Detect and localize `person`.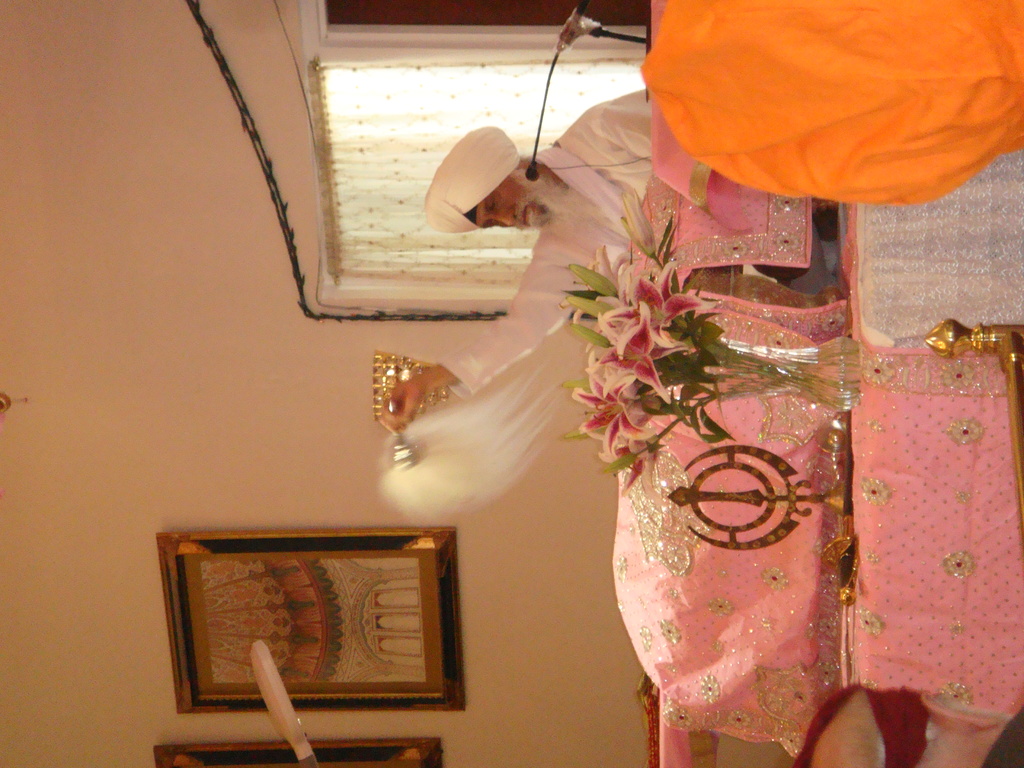
Localized at [379,91,652,438].
